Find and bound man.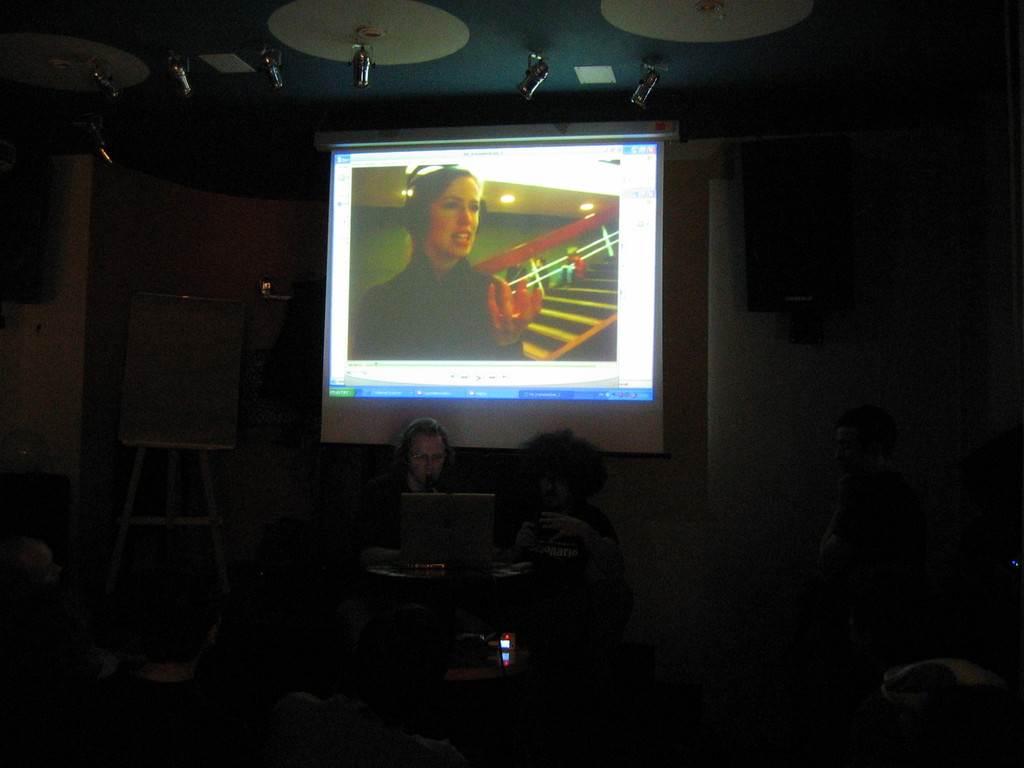
Bound: [812, 407, 942, 681].
